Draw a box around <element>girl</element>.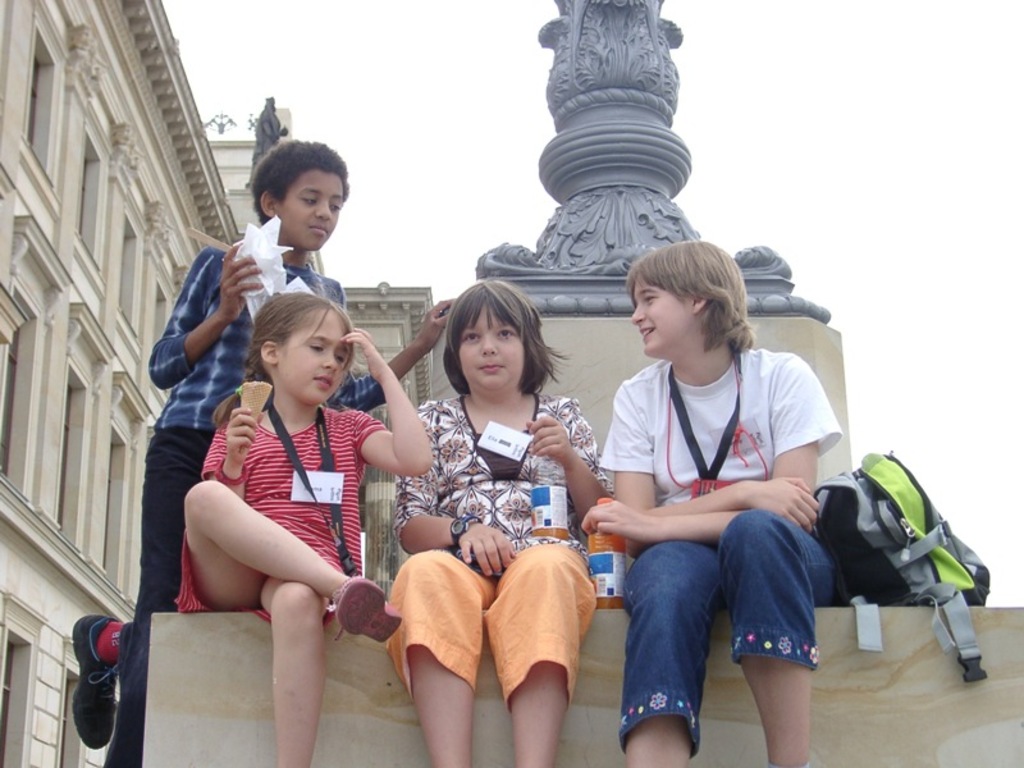
x1=384, y1=275, x2=607, y2=767.
